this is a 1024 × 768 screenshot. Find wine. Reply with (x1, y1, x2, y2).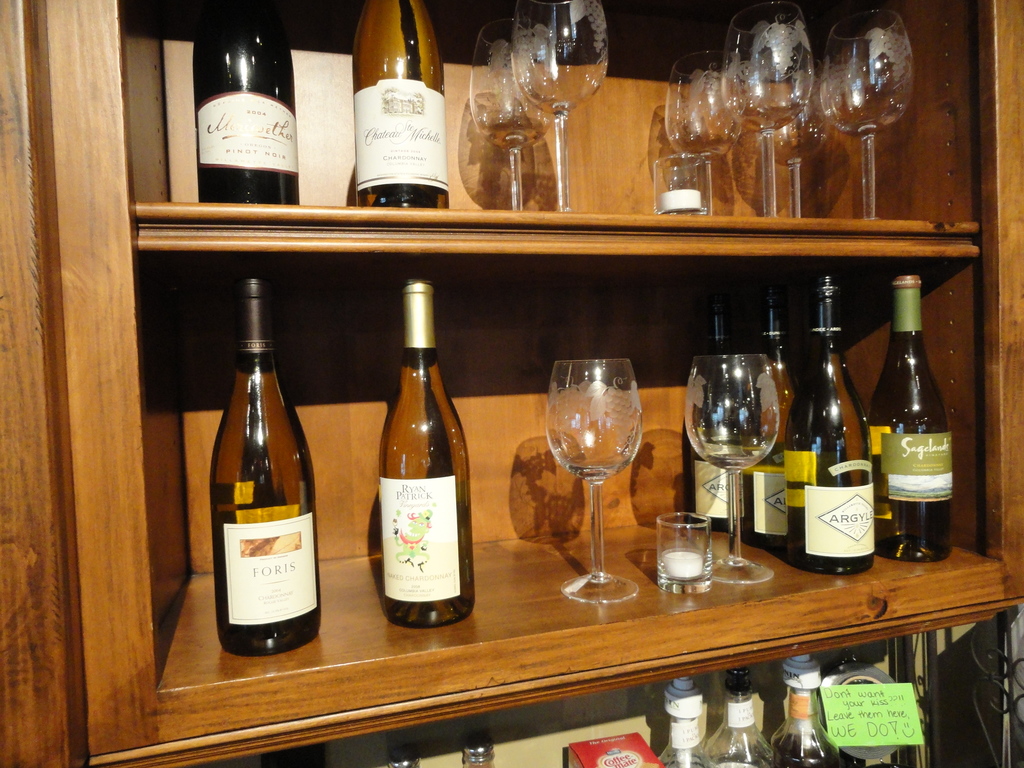
(195, 0, 298, 203).
